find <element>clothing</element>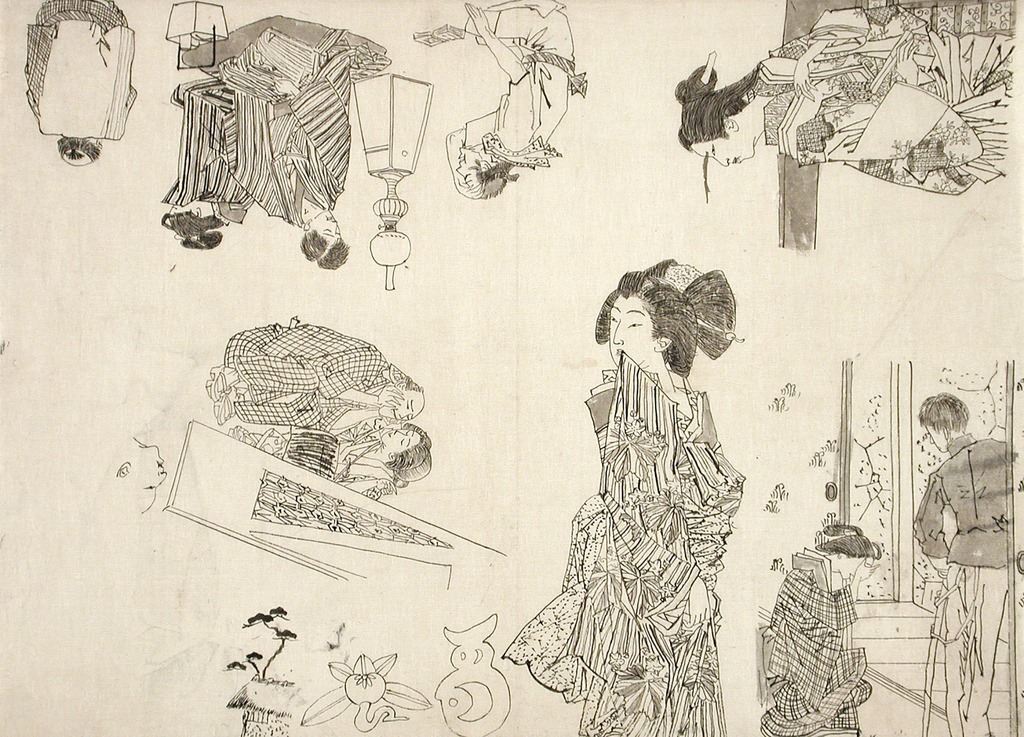
[left=274, top=426, right=399, bottom=504]
